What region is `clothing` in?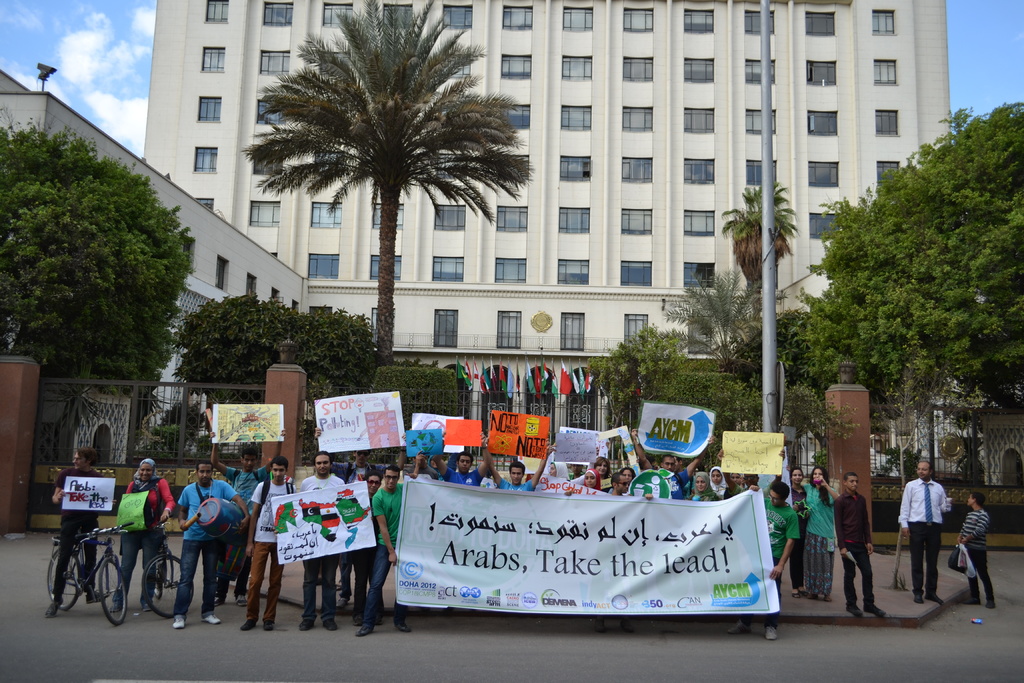
x1=895, y1=477, x2=954, y2=591.
